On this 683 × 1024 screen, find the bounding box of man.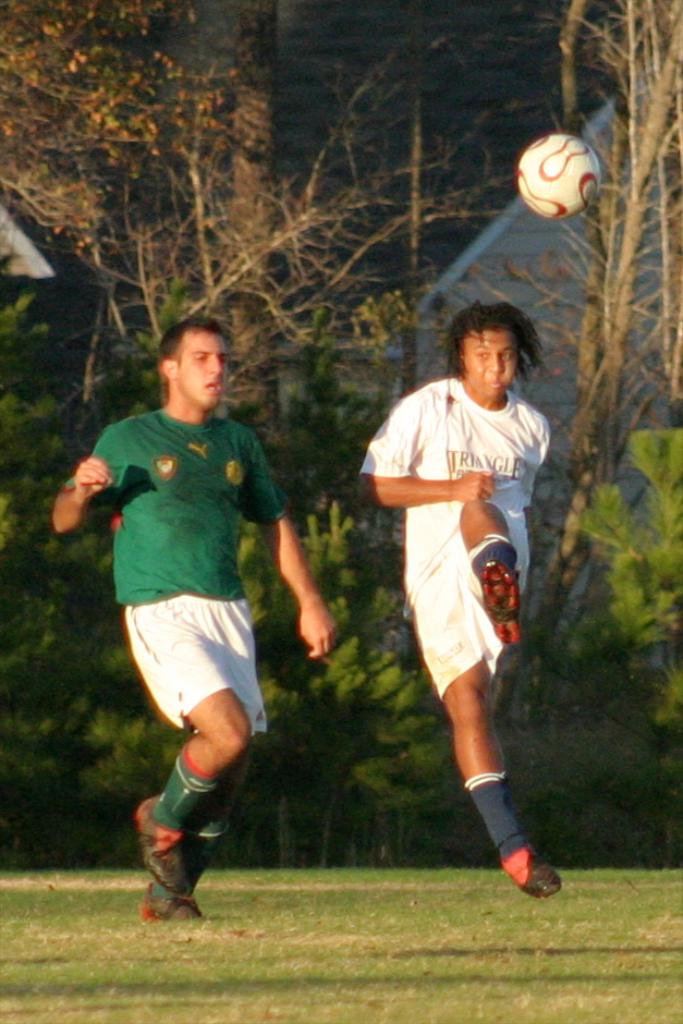
Bounding box: {"left": 54, "top": 316, "right": 344, "bottom": 929}.
